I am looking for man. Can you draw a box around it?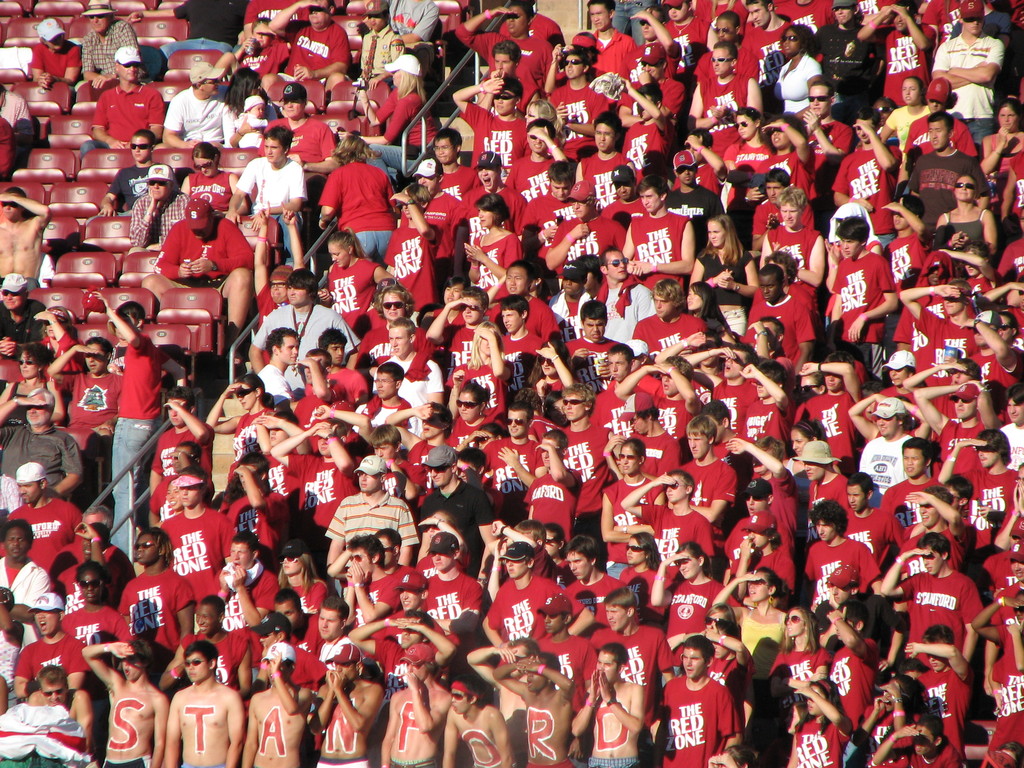
Sure, the bounding box is x1=963 y1=310 x2=1023 y2=390.
